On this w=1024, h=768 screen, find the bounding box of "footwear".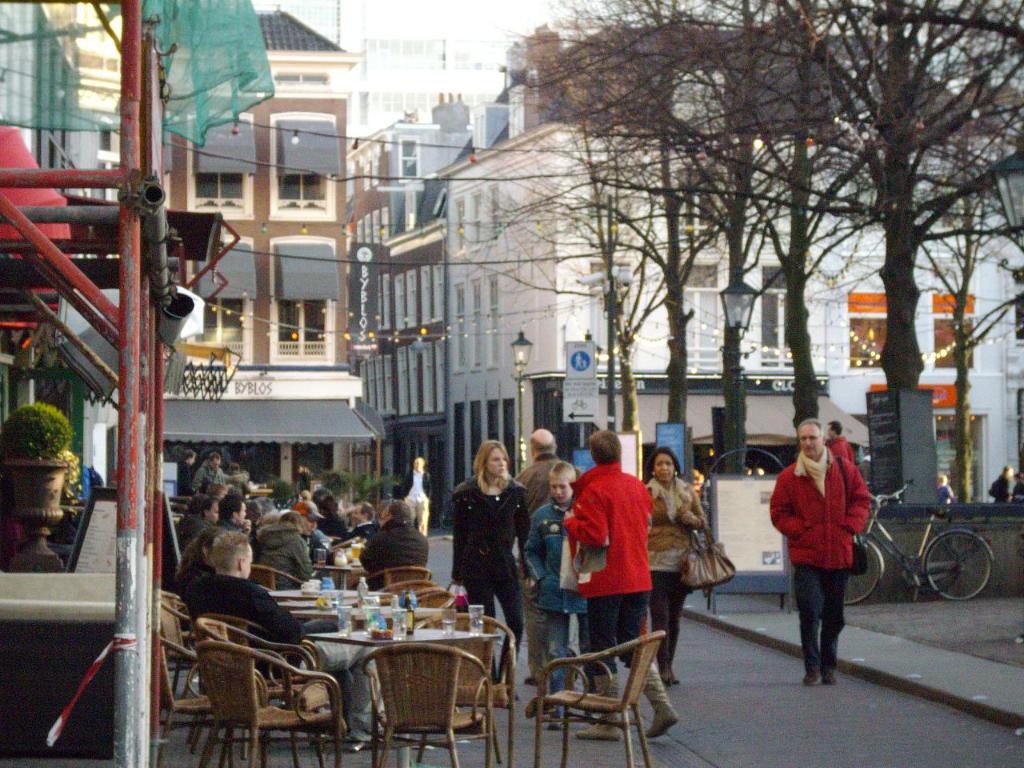
Bounding box: [670, 668, 682, 686].
